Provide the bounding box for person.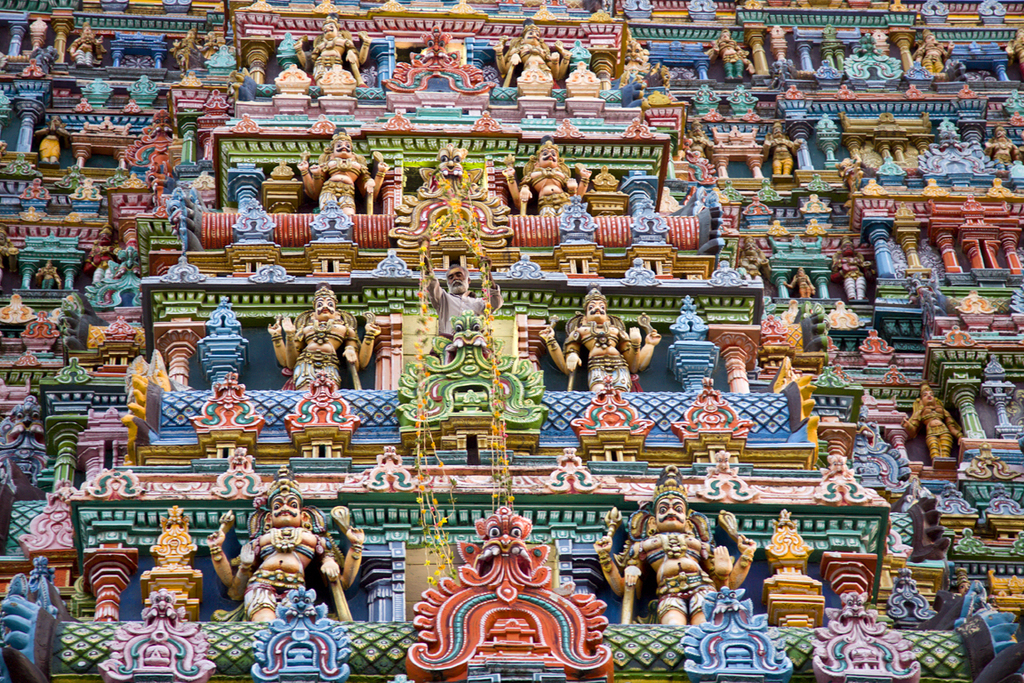
<region>68, 28, 98, 63</region>.
